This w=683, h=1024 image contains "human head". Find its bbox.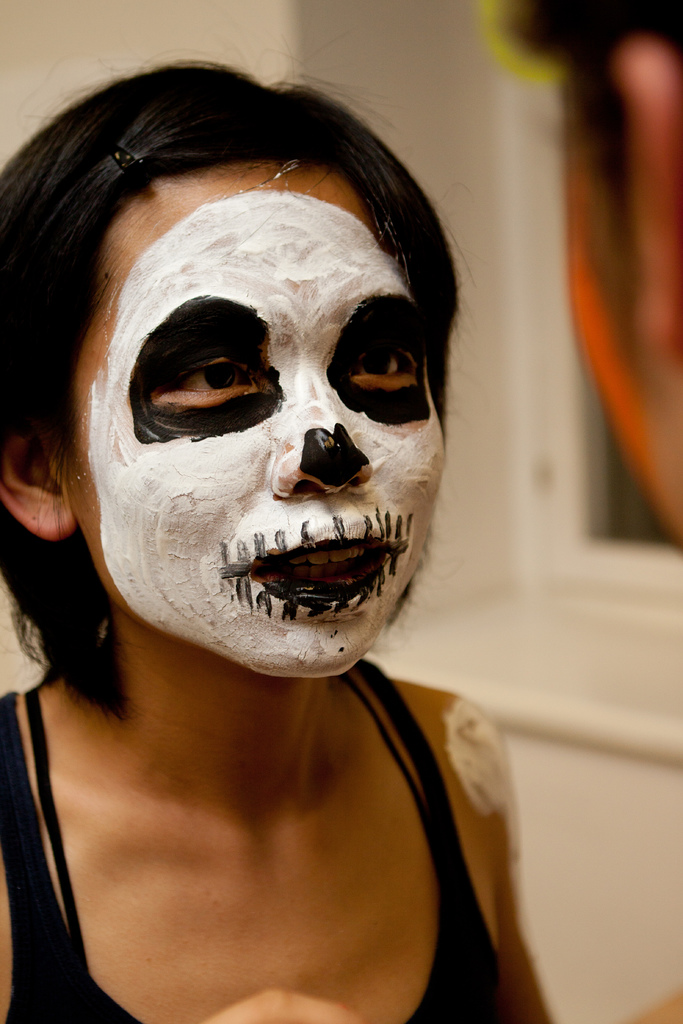
Rect(481, 0, 682, 550).
